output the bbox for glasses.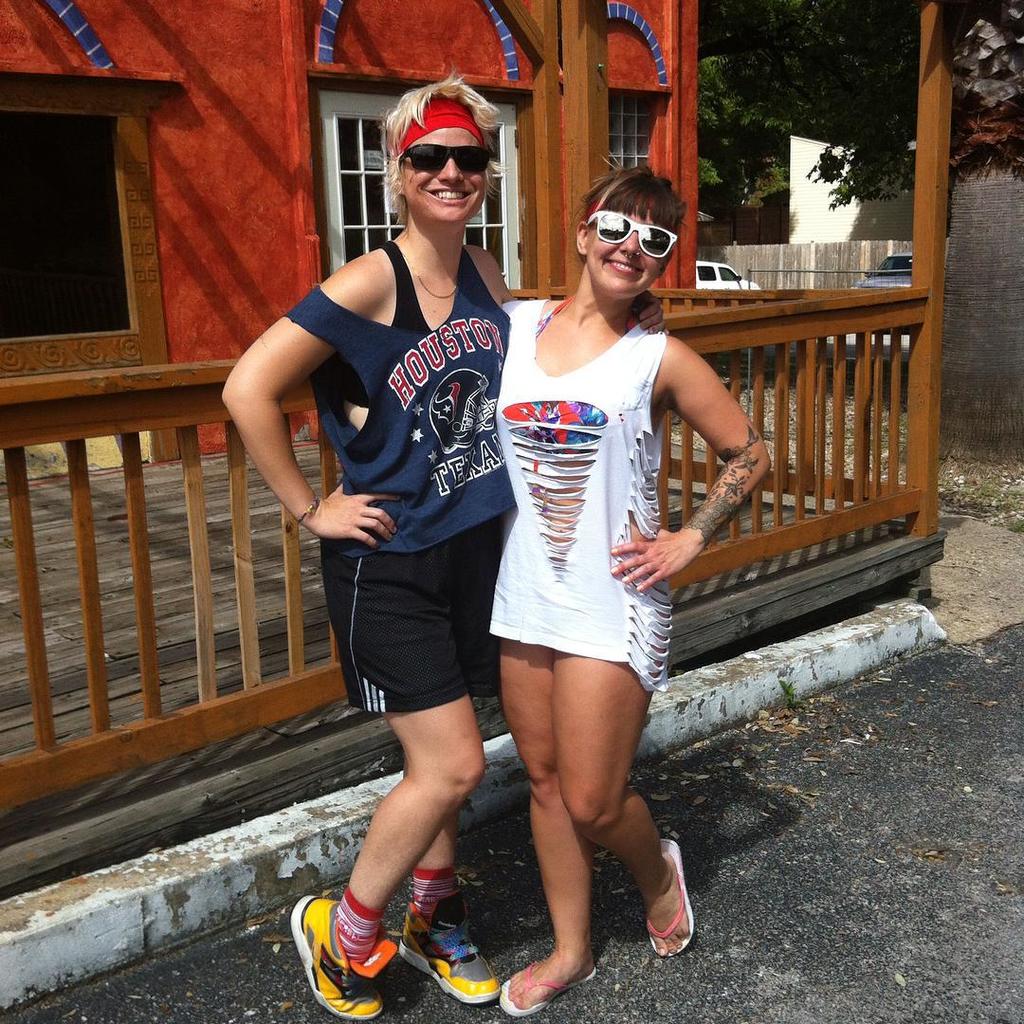
581/210/682/259.
